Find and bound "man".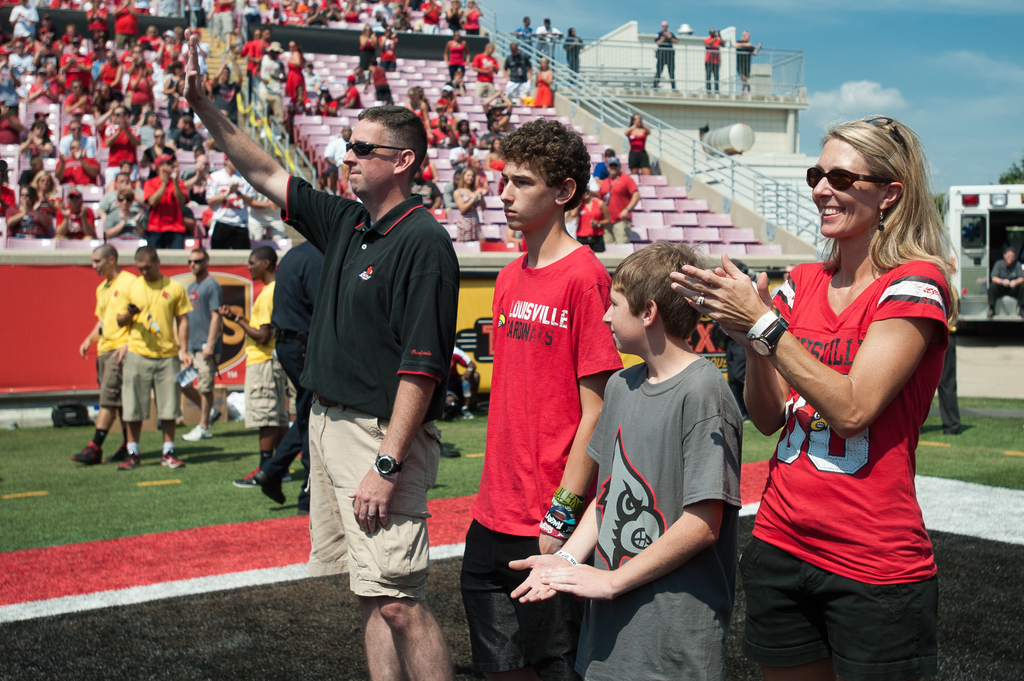
Bound: region(335, 69, 365, 110).
